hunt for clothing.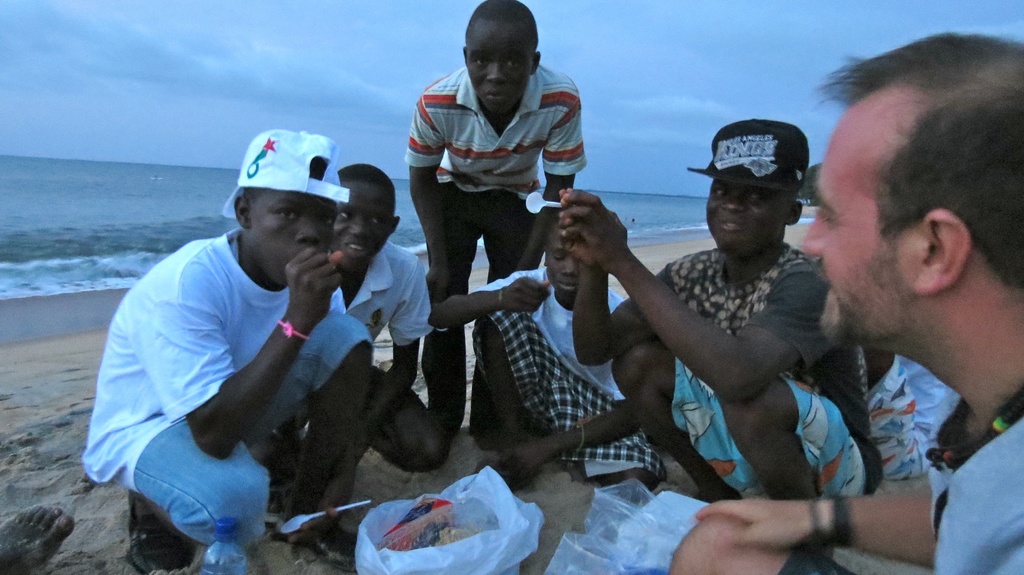
Hunted down at bbox(479, 265, 665, 480).
